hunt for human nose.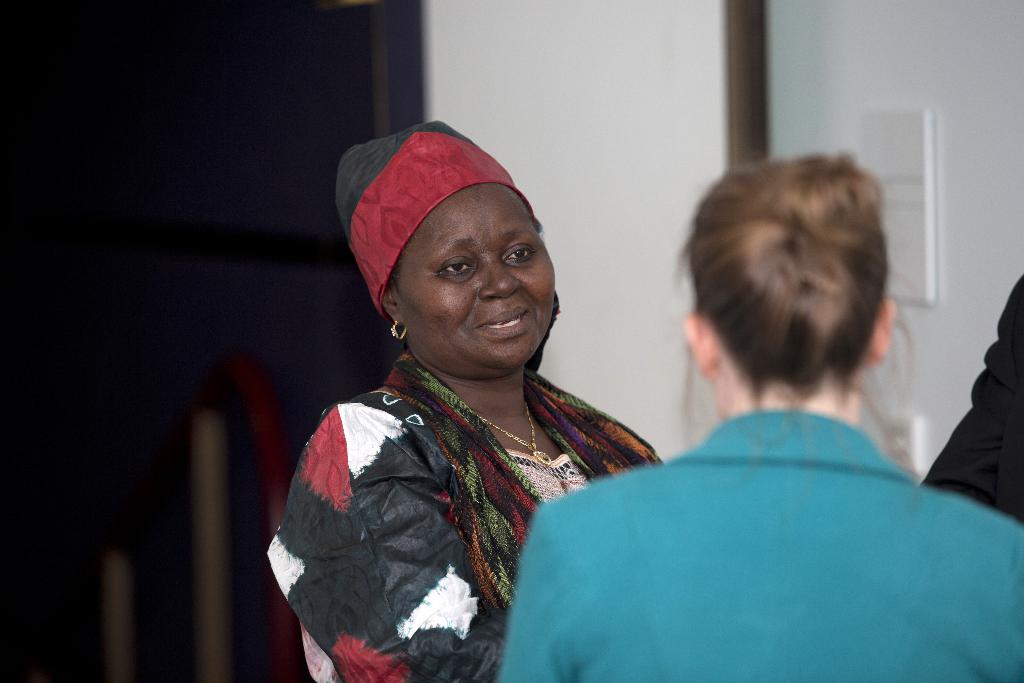
Hunted down at detection(477, 254, 521, 300).
